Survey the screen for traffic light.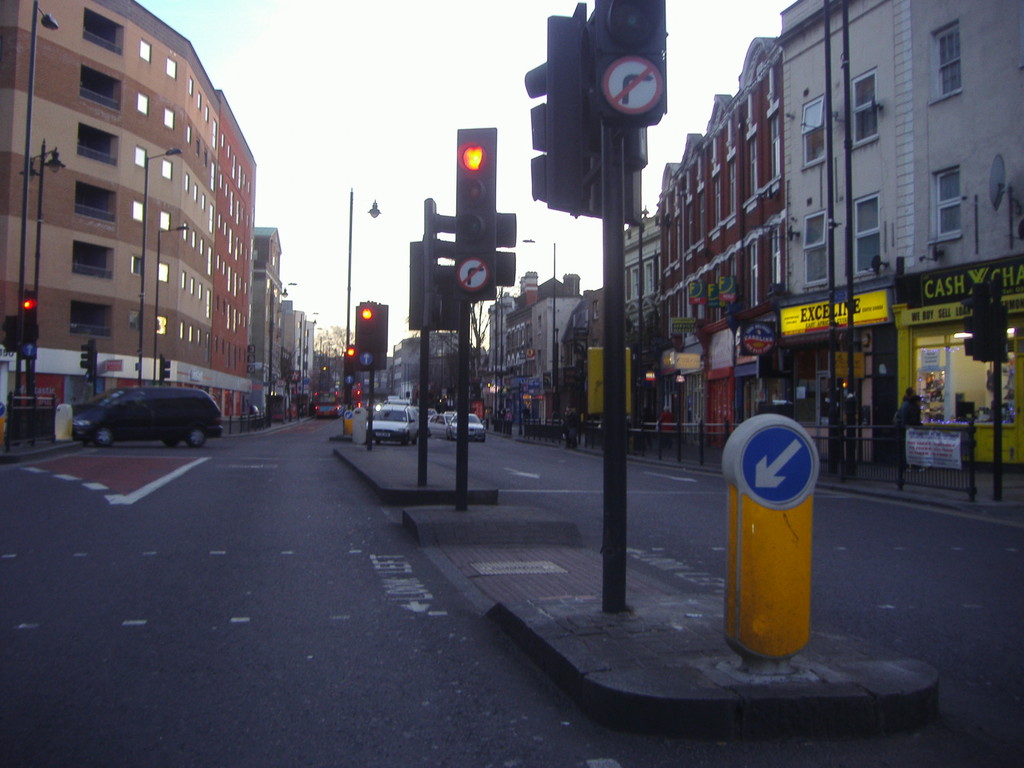
Survey found: <region>164, 357, 170, 381</region>.
